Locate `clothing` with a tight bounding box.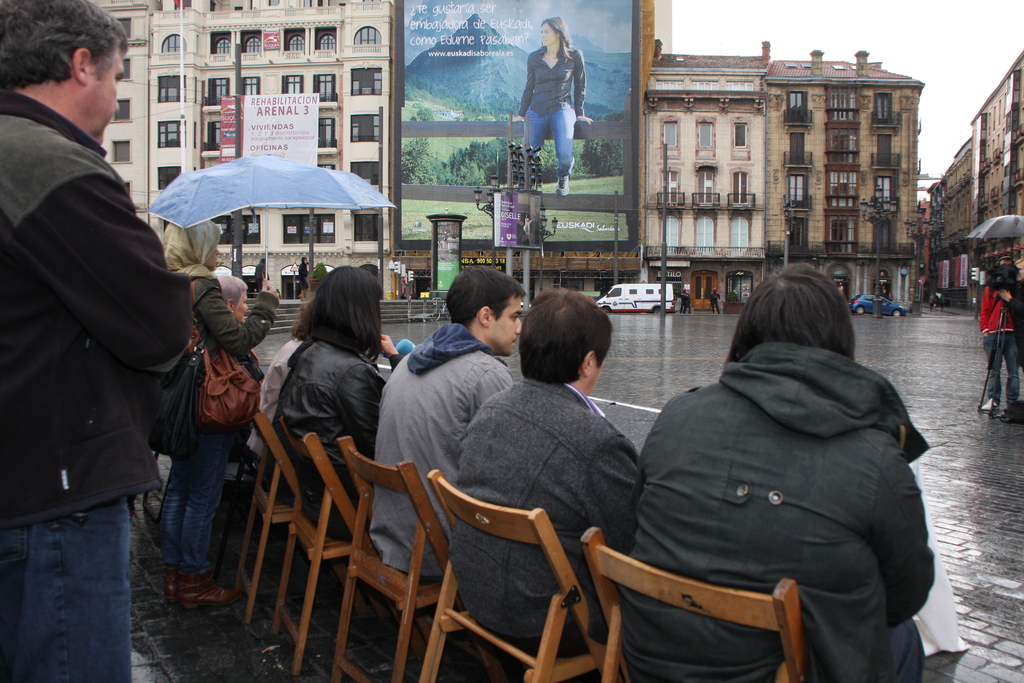
bbox=[243, 334, 305, 465].
